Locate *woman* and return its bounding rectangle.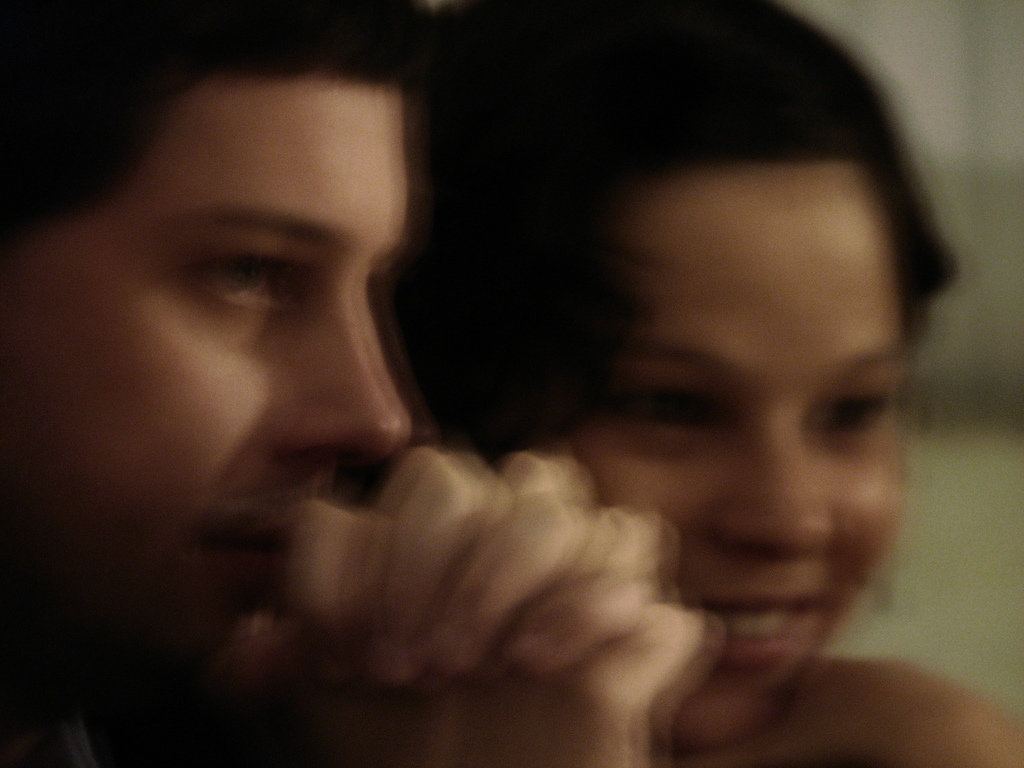
x1=0 y1=0 x2=705 y2=767.
